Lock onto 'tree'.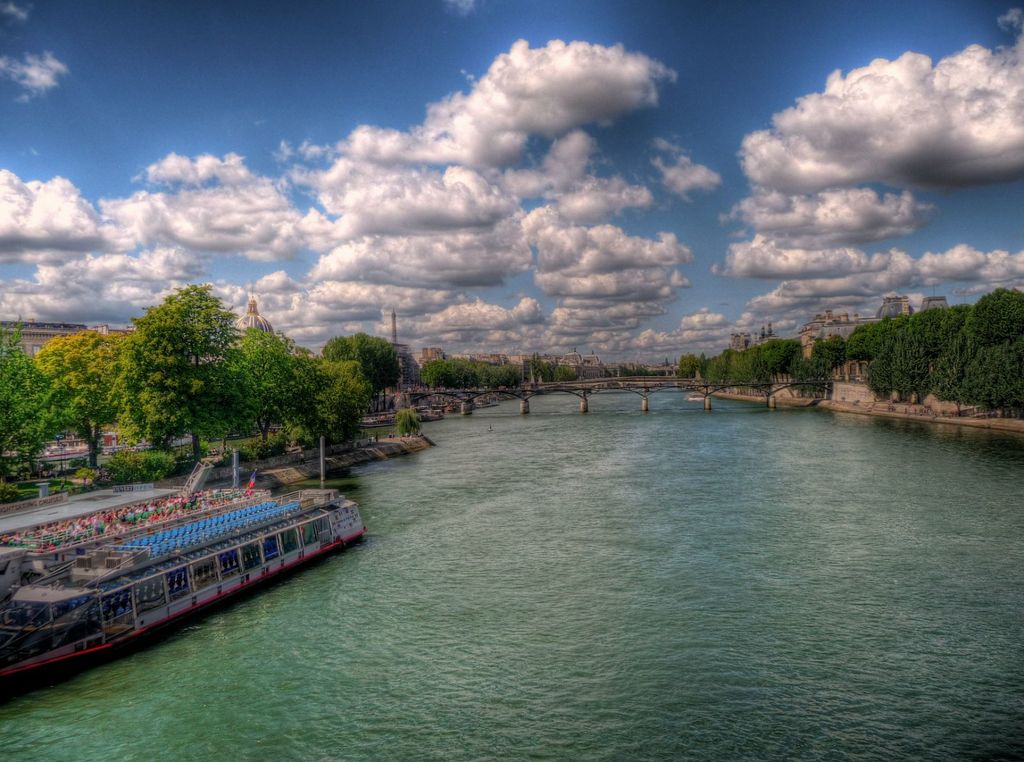
Locked: (951, 357, 1008, 407).
